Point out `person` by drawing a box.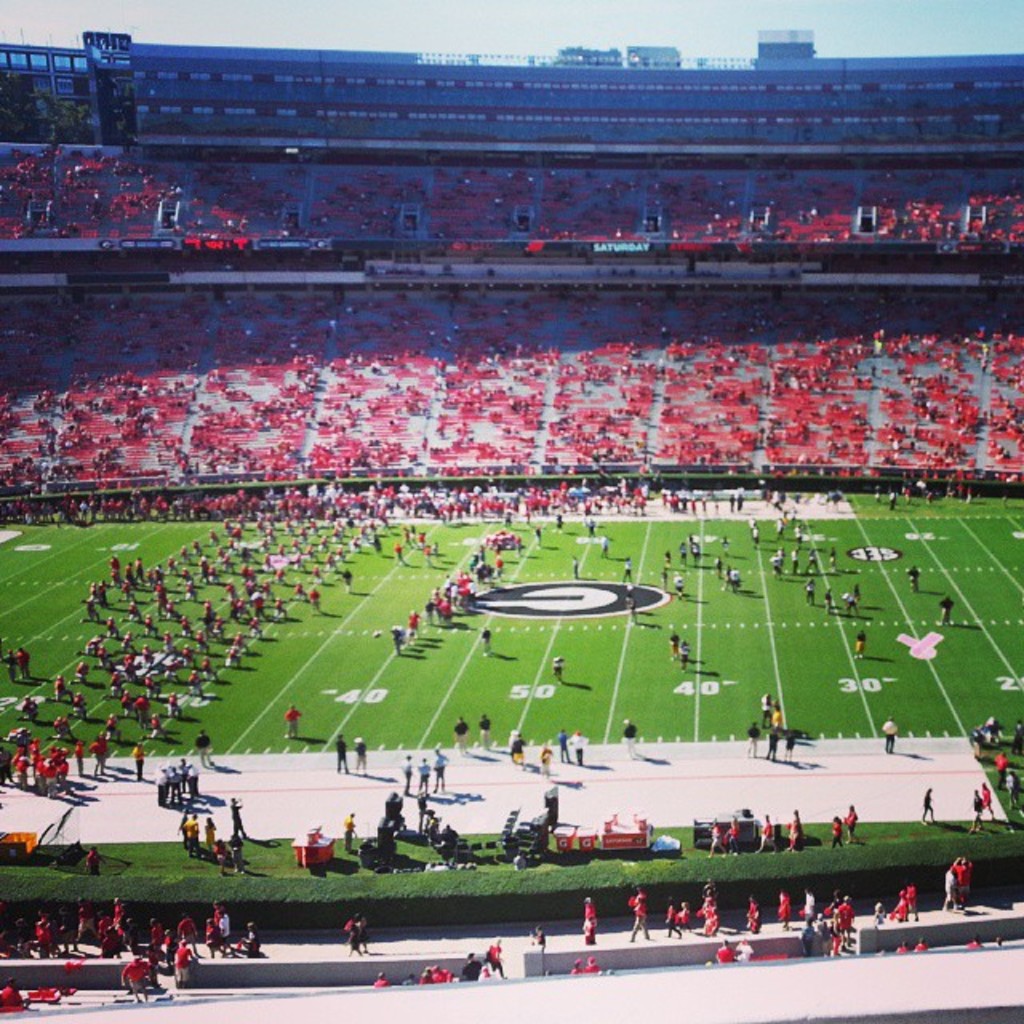
region(829, 550, 840, 576).
